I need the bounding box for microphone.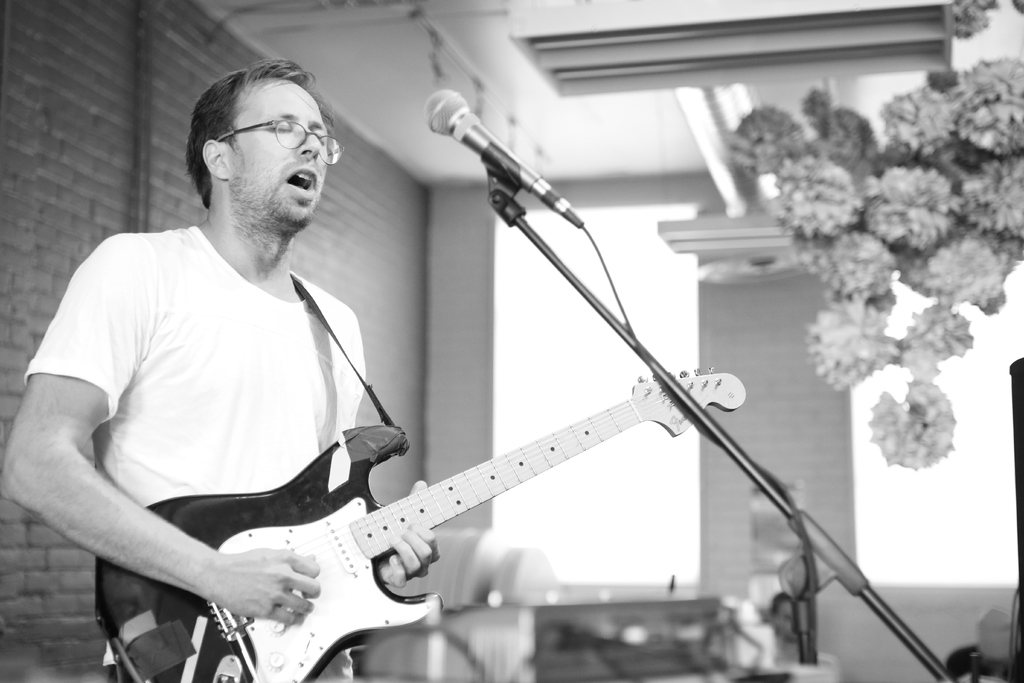
Here it is: left=411, top=96, right=602, bottom=265.
